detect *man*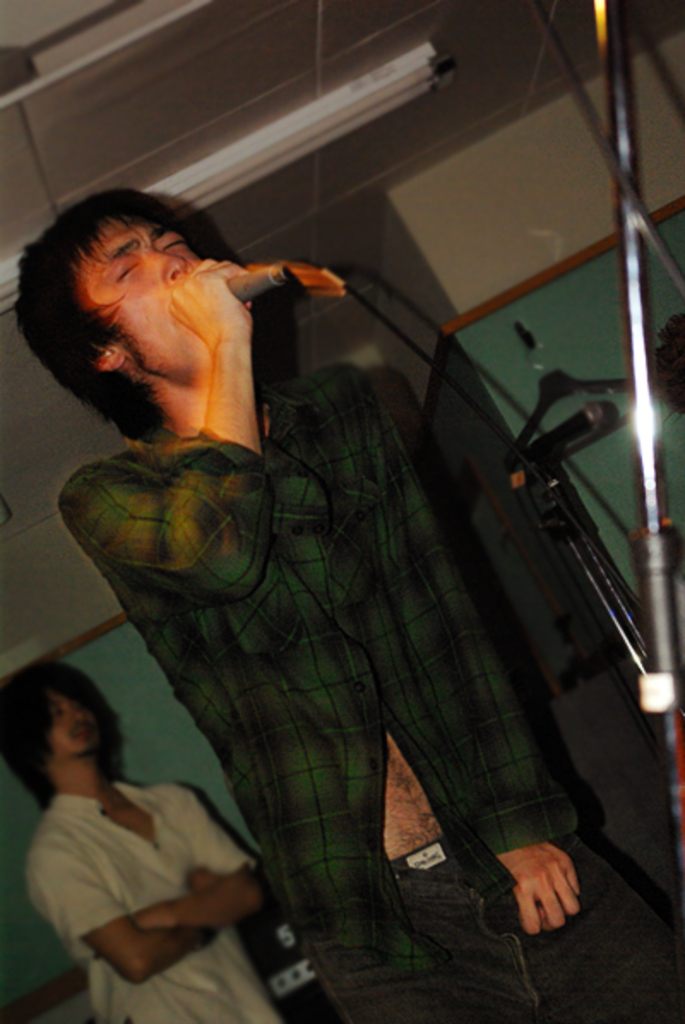
crop(43, 183, 567, 933)
